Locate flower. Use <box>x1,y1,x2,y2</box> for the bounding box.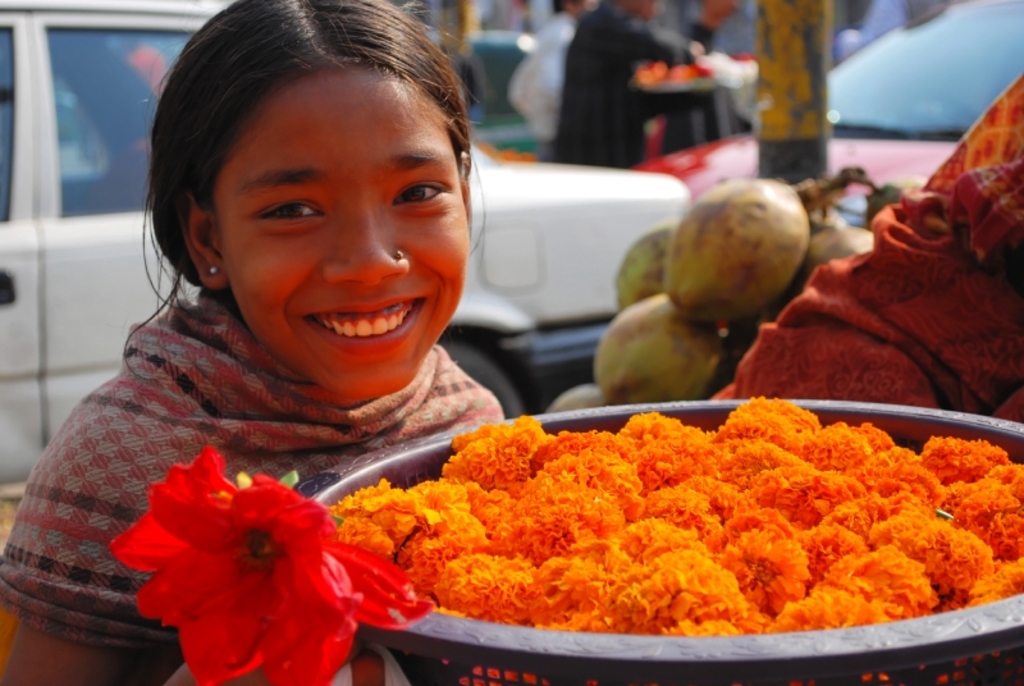
<box>115,442,422,685</box>.
